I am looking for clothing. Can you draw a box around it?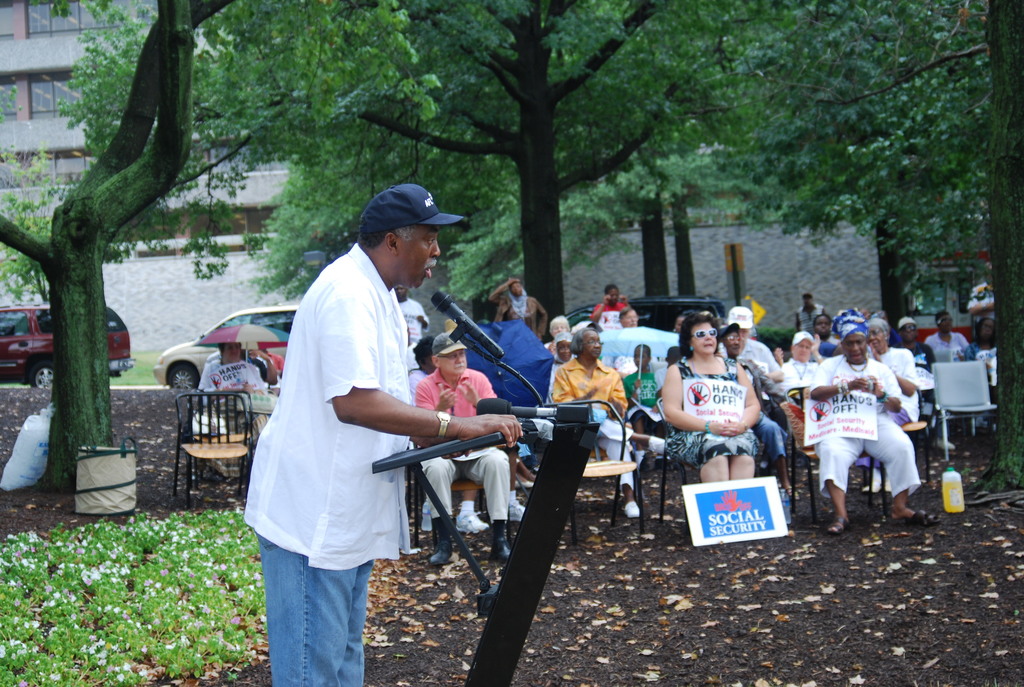
Sure, the bounding box is 271:352:286:371.
